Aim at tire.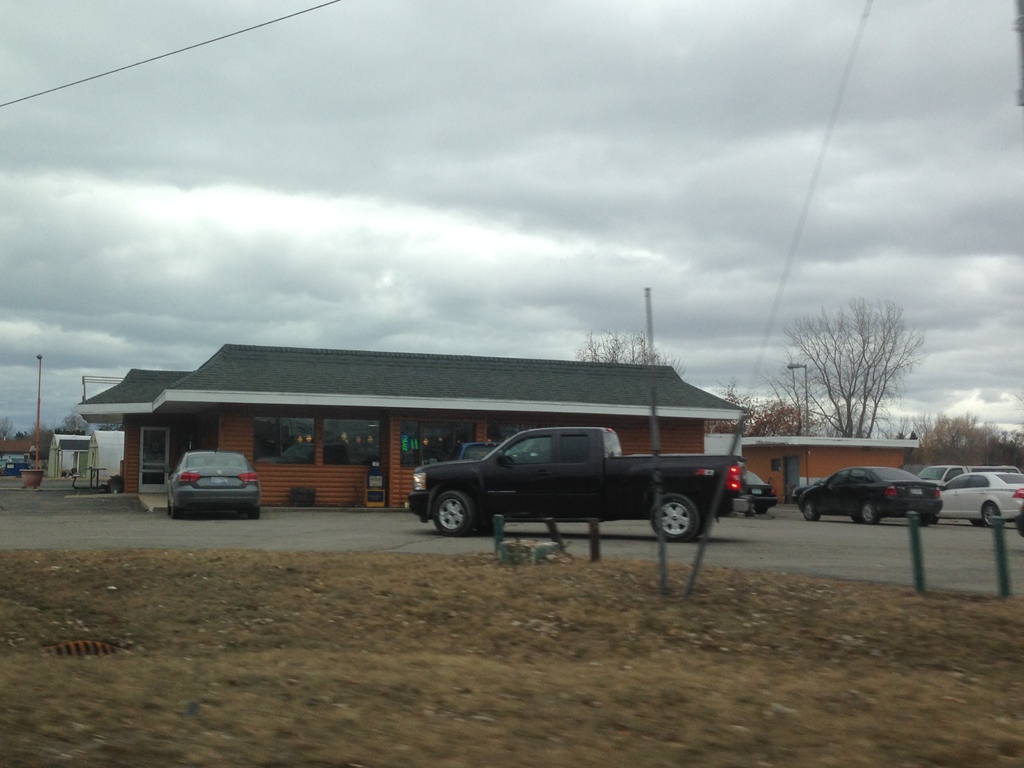
Aimed at pyautogui.locateOnScreen(650, 492, 696, 540).
